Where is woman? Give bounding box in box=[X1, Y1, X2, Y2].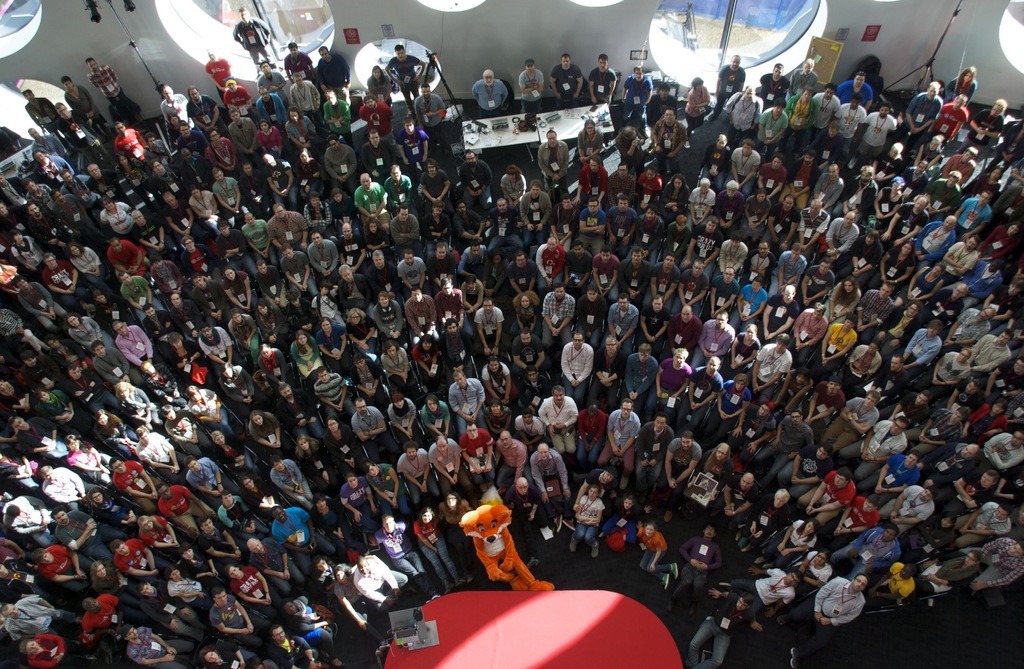
box=[168, 332, 212, 392].
